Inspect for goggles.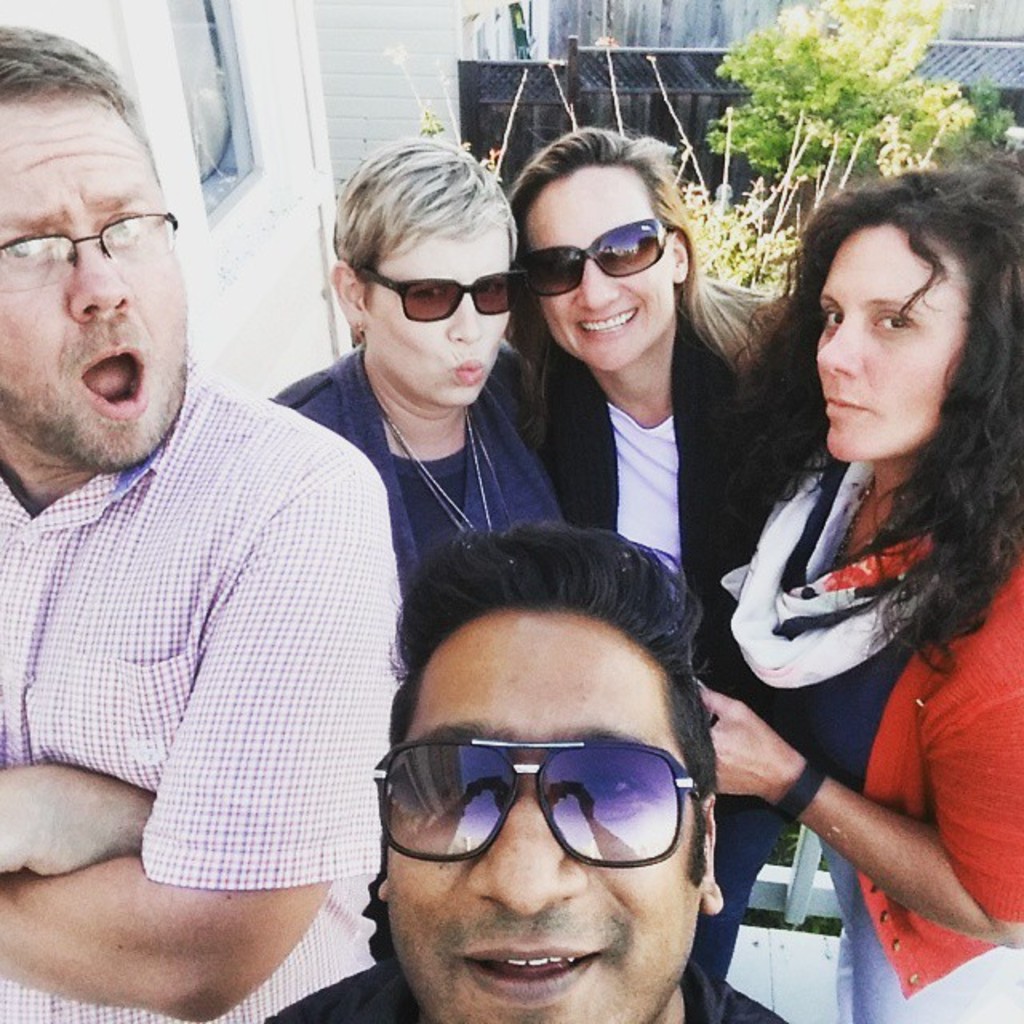
Inspection: 358,736,710,867.
